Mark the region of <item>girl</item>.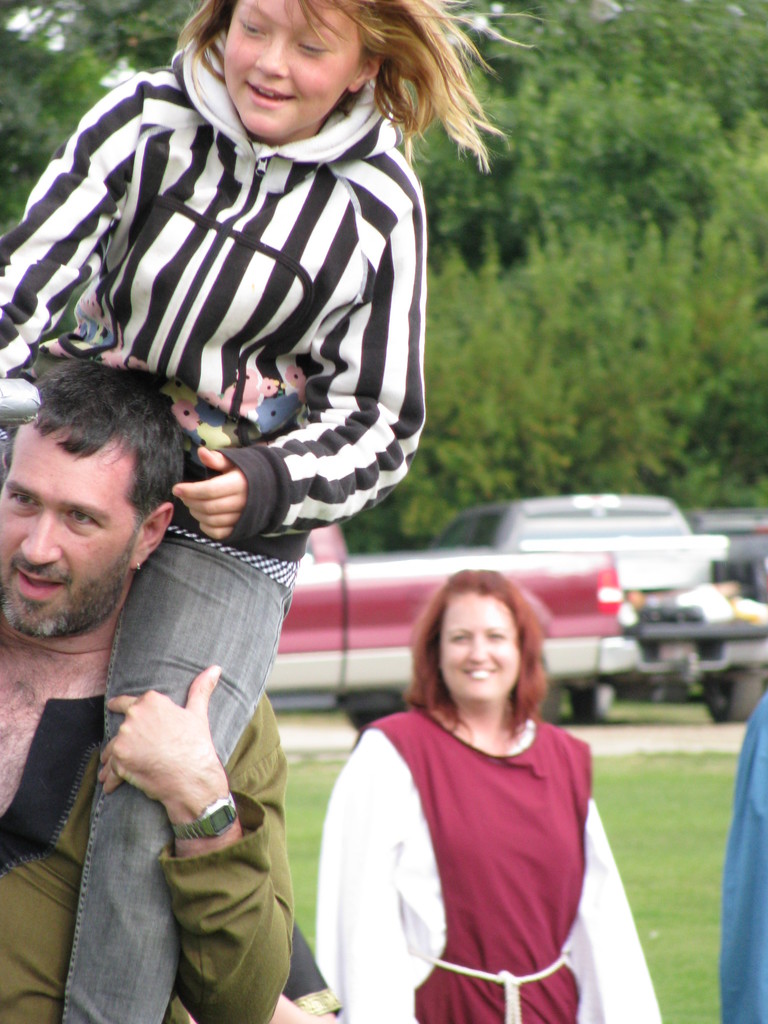
Region: x1=1 y1=1 x2=547 y2=1023.
